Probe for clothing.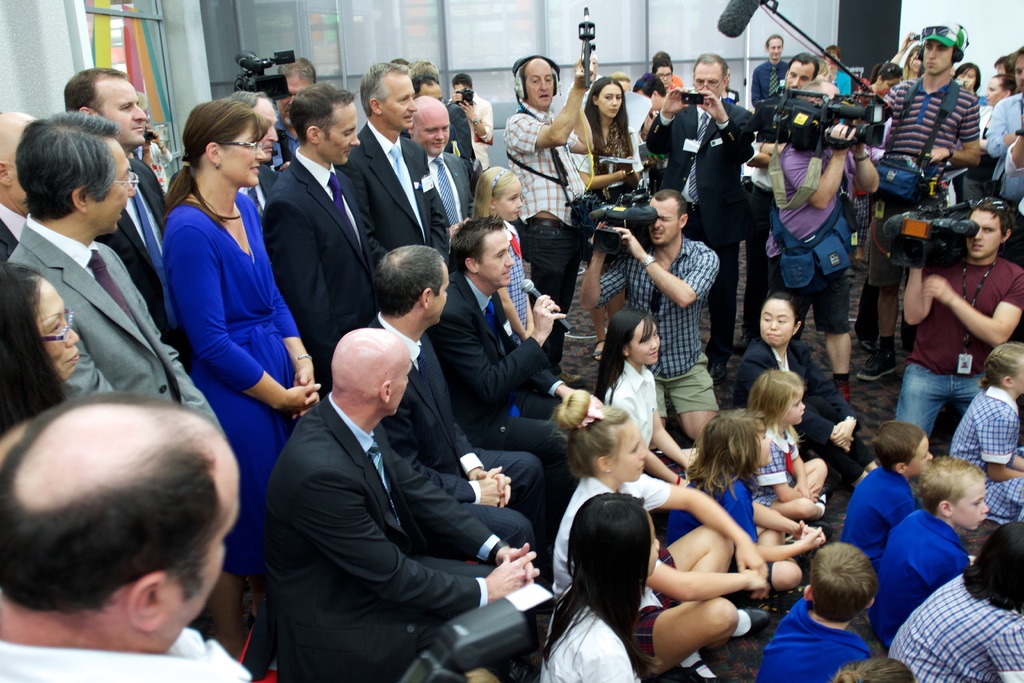
Probe result: [858,70,995,356].
